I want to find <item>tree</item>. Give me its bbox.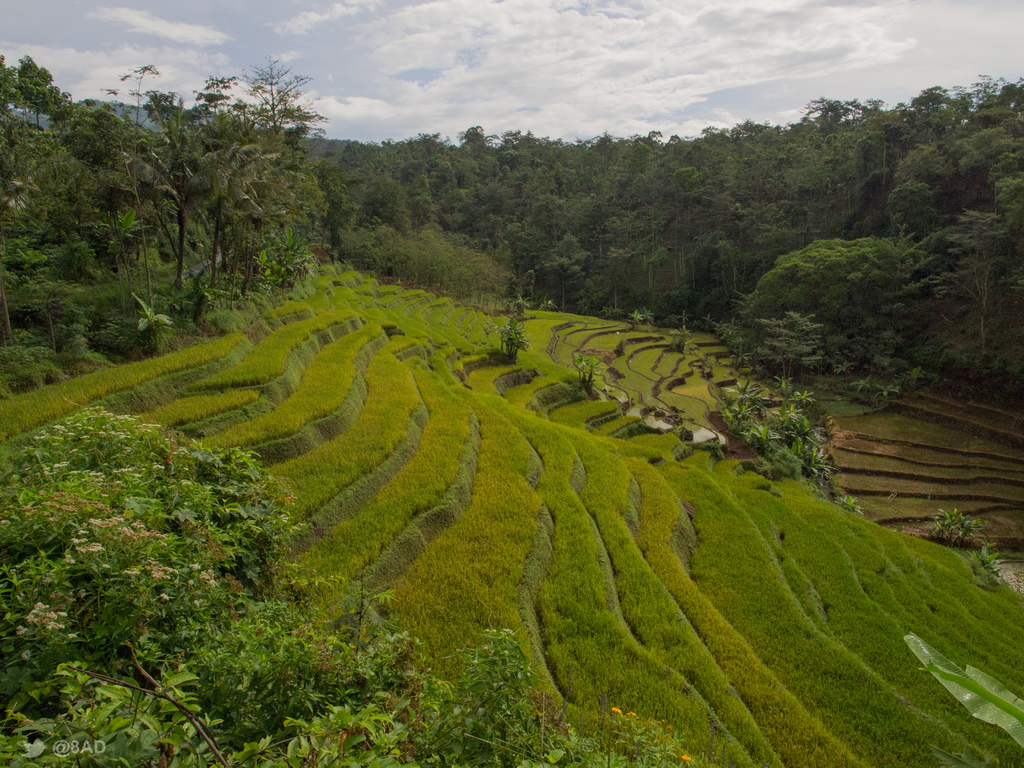
region(671, 326, 691, 353).
